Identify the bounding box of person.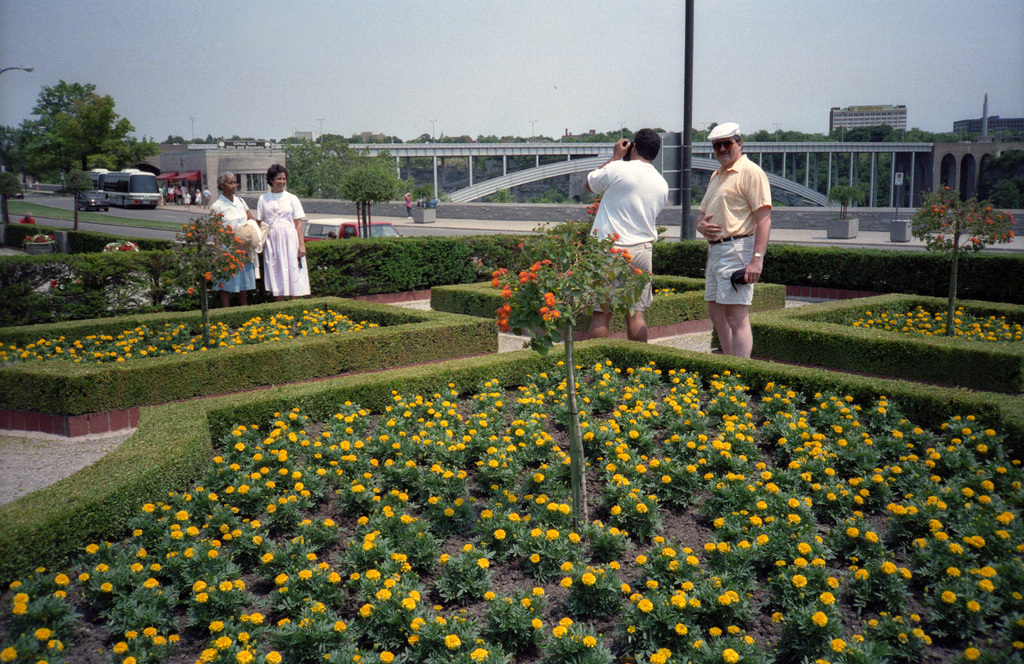
l=579, t=126, r=664, b=335.
